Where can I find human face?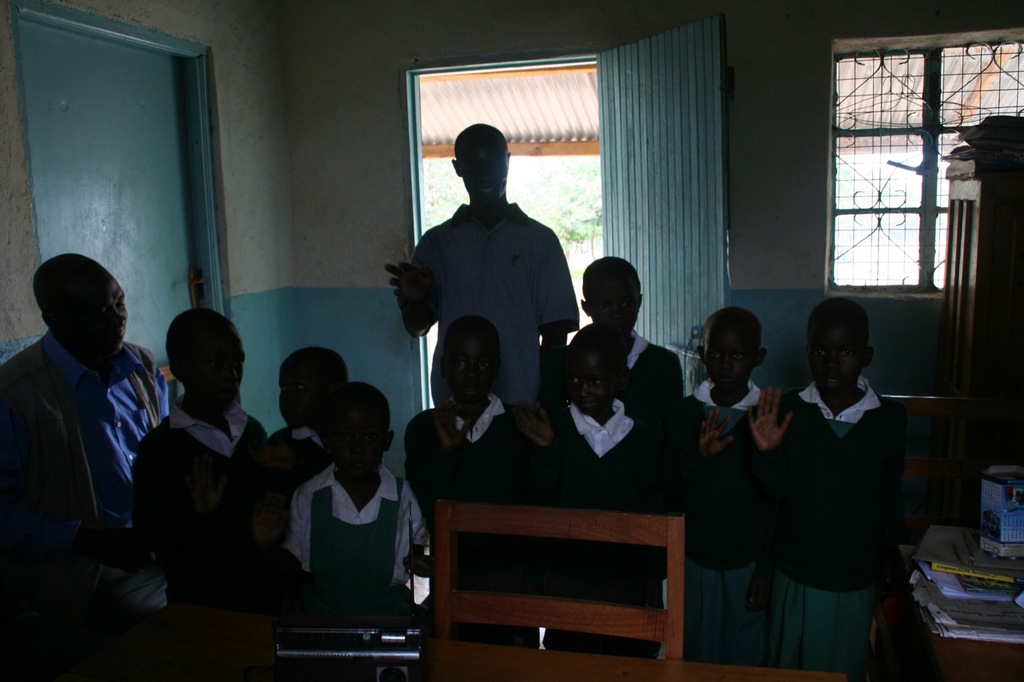
You can find it at x1=191, y1=340, x2=245, y2=409.
